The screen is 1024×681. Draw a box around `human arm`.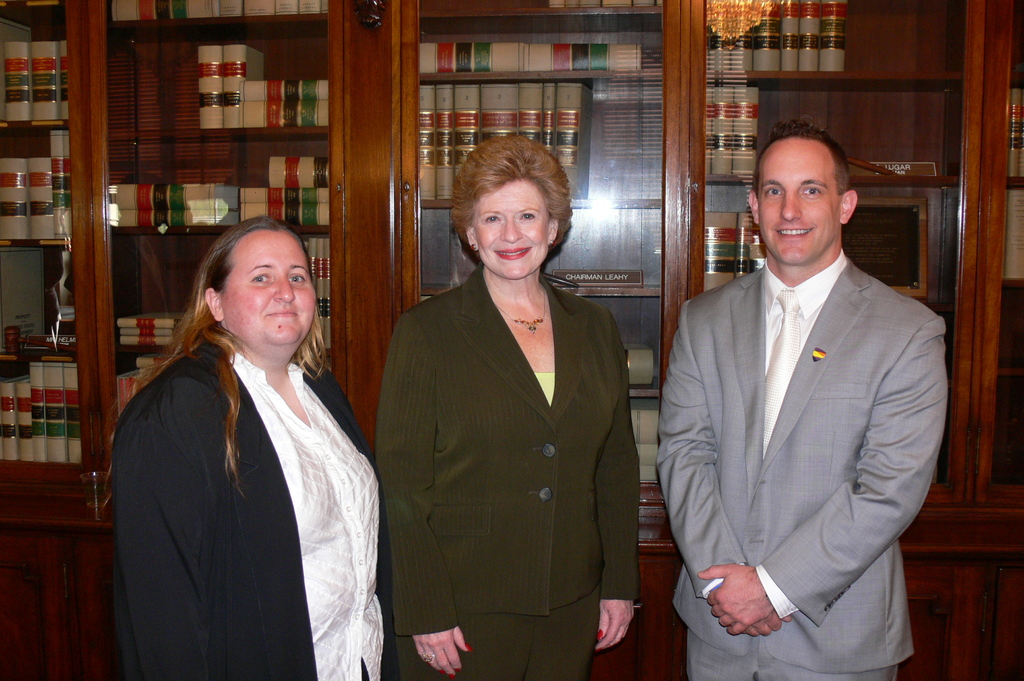
<bbox>656, 307, 787, 634</bbox>.
